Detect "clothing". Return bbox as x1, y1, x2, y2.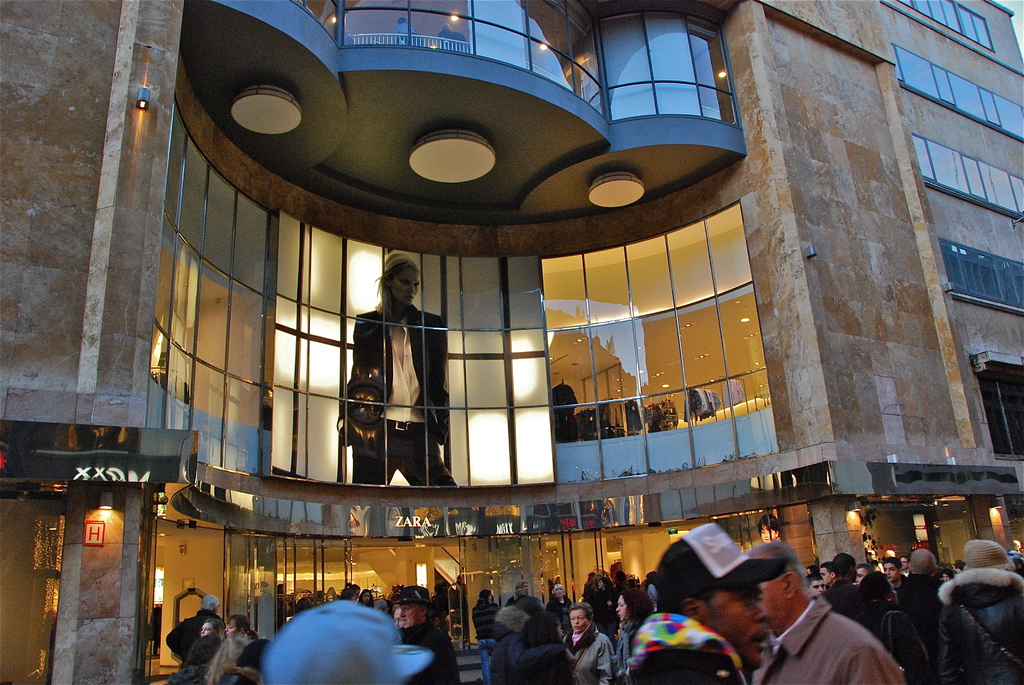
222, 671, 259, 684.
